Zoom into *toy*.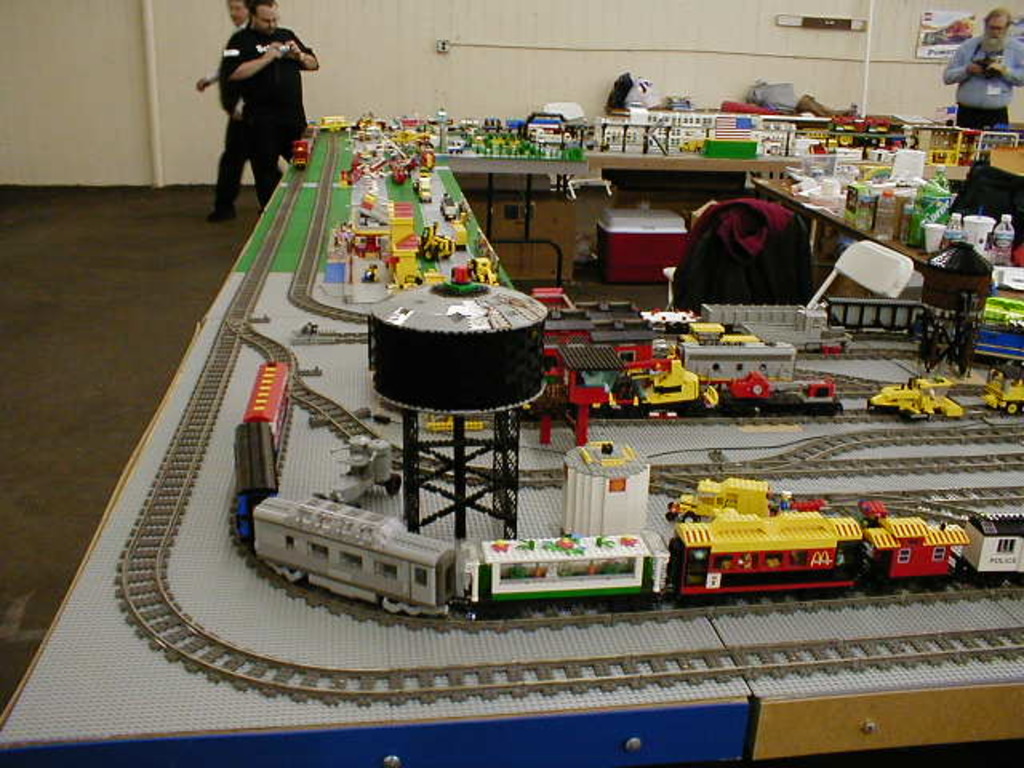
Zoom target: 701:357:850:418.
